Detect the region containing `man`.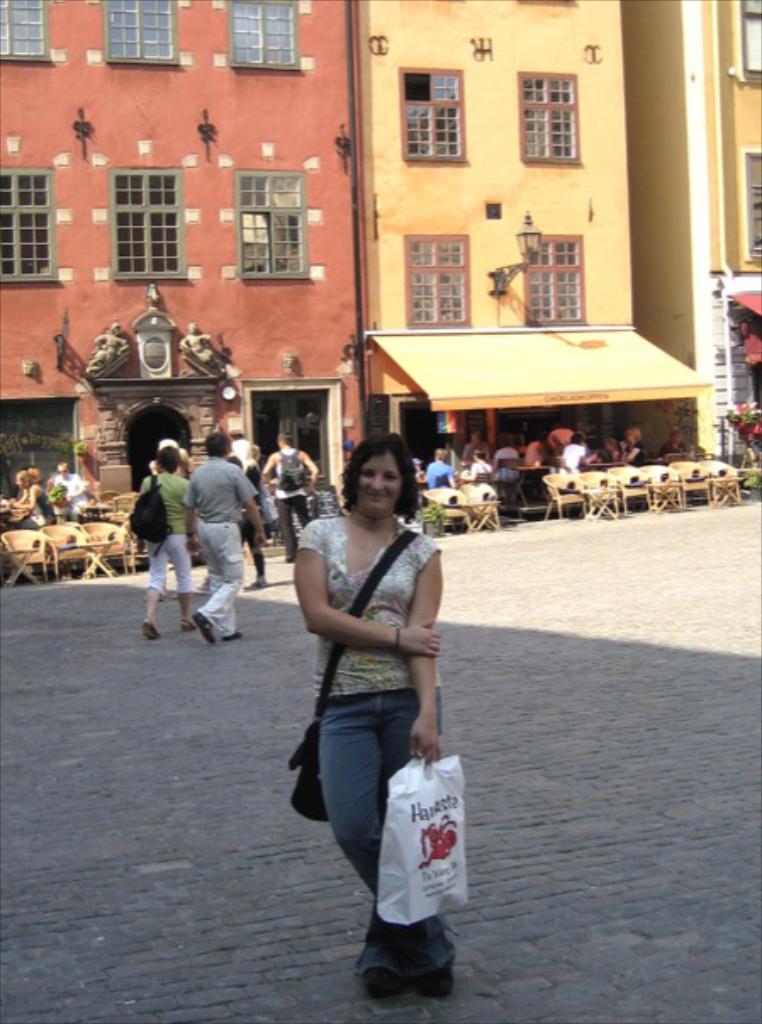
(557,440,596,474).
